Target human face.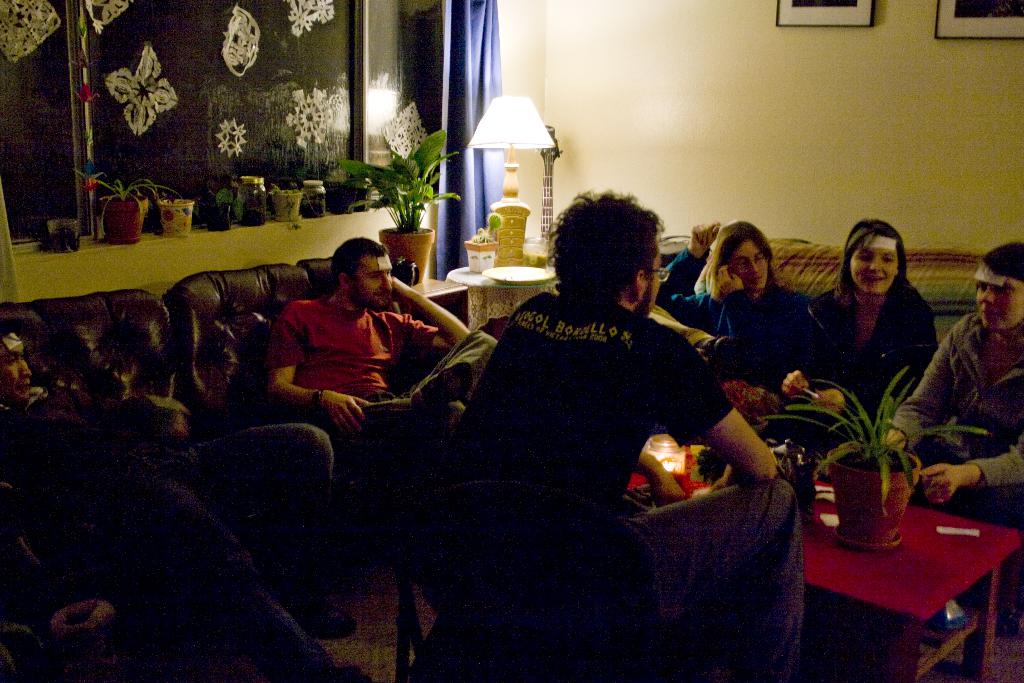
Target region: <bbox>975, 278, 1023, 329</bbox>.
